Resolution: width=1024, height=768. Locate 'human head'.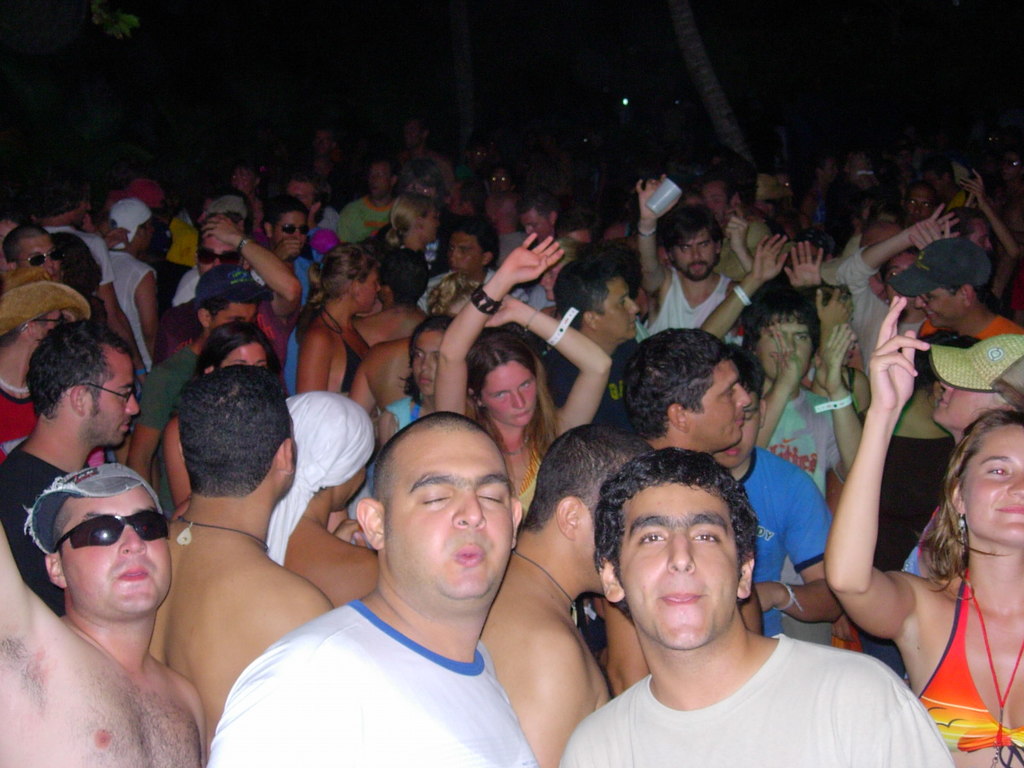
[left=228, top=164, right=268, bottom=196].
